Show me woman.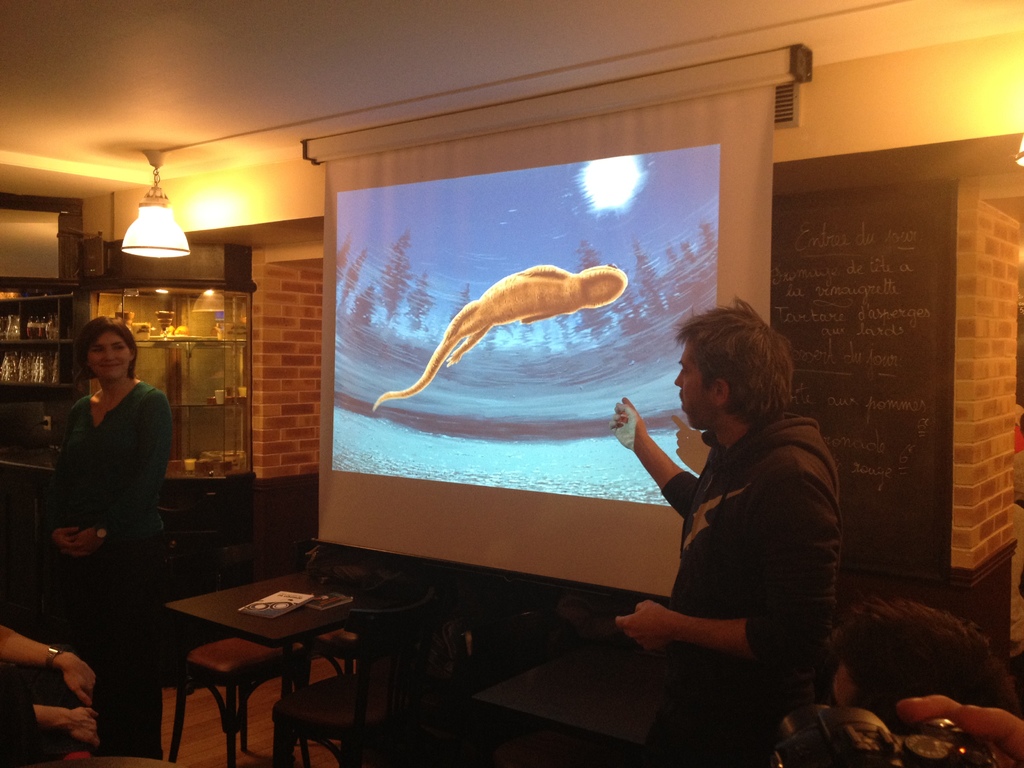
woman is here: (47,317,175,756).
